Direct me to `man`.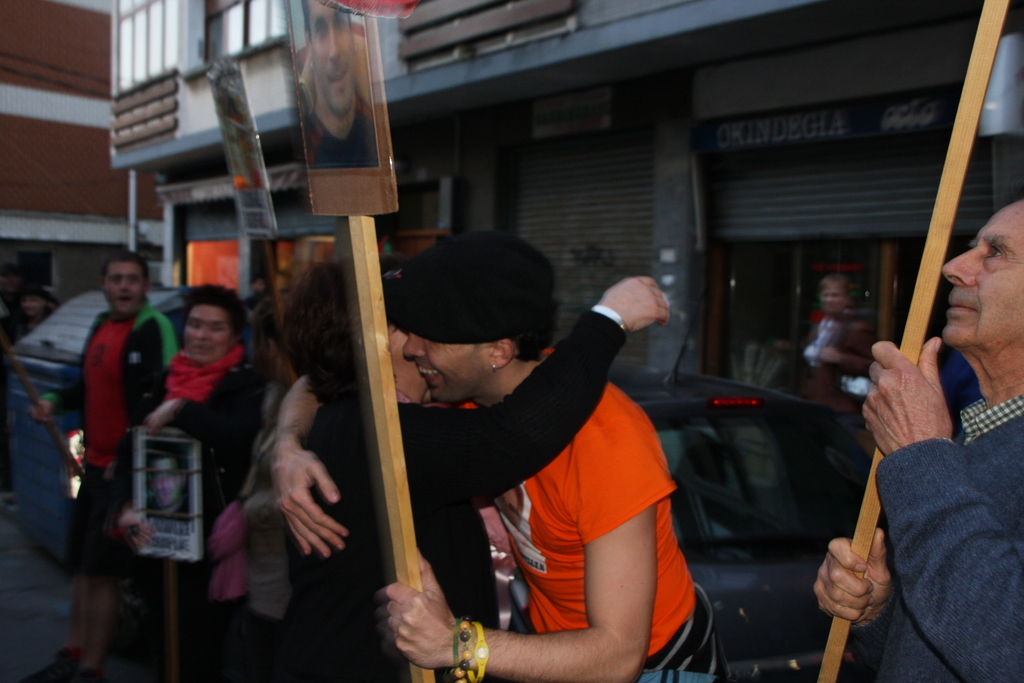
Direction: box=[328, 225, 710, 679].
